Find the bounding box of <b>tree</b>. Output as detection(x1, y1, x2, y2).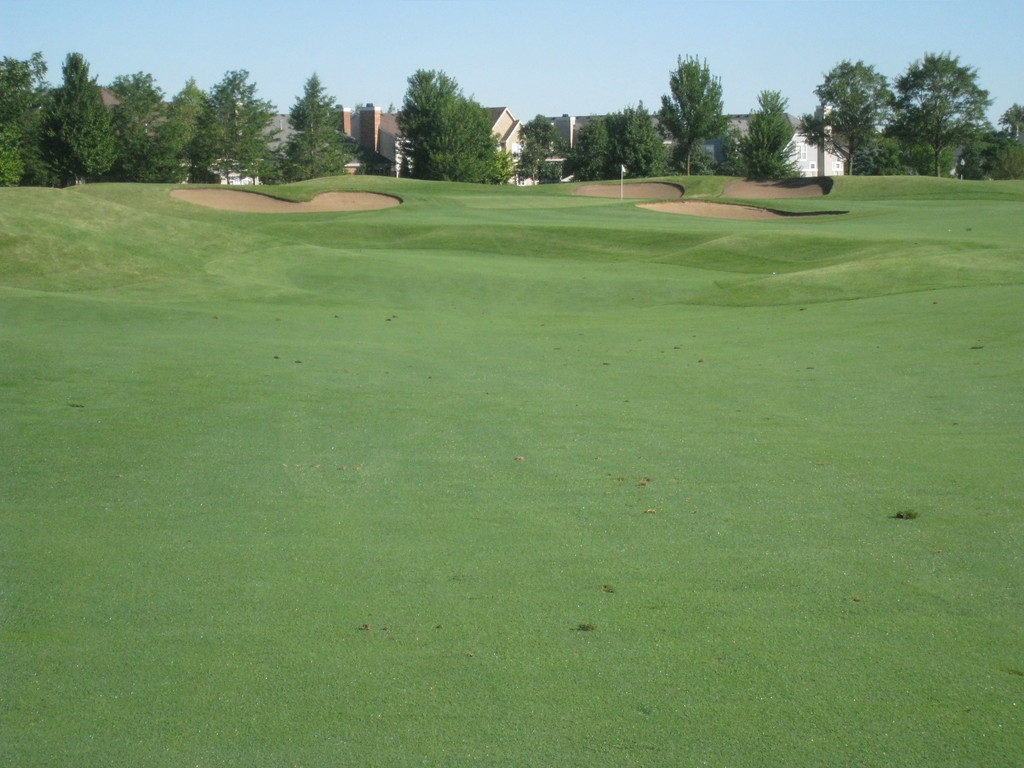
detection(402, 104, 506, 187).
